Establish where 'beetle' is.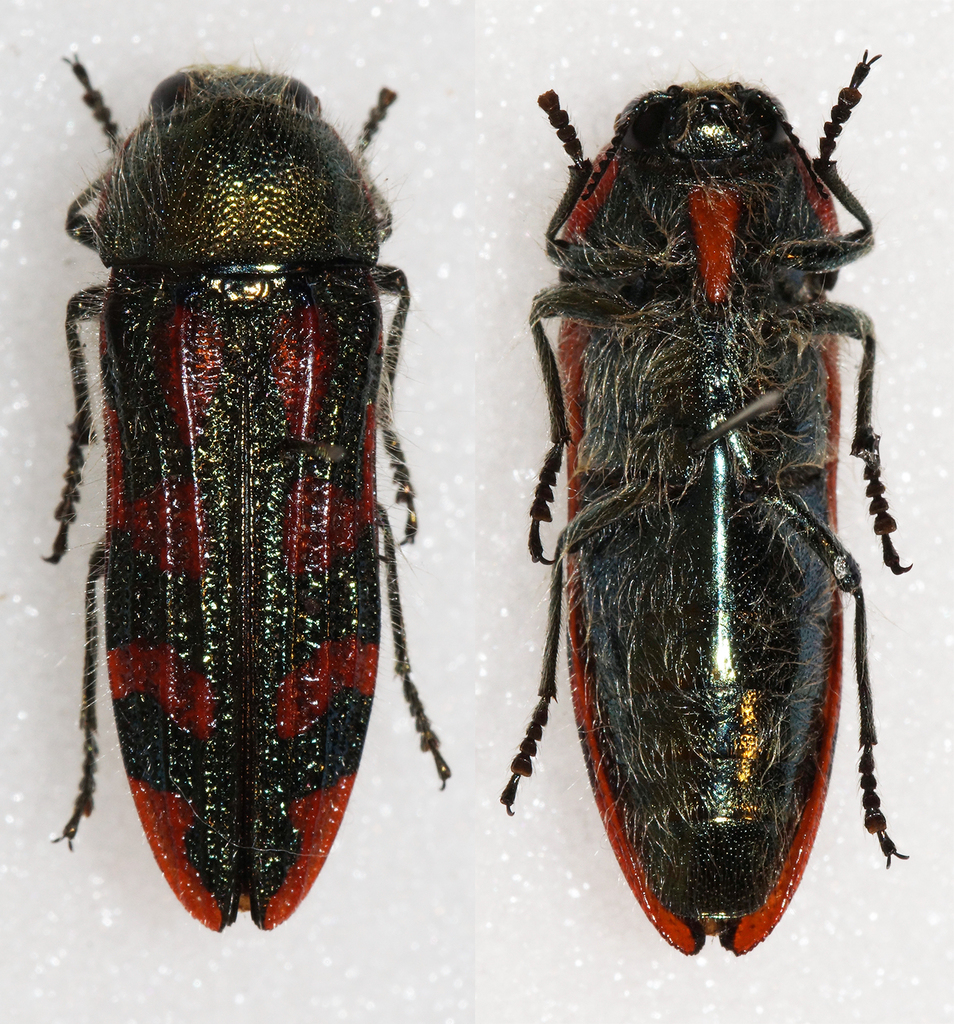
Established at bbox=(18, 22, 463, 986).
